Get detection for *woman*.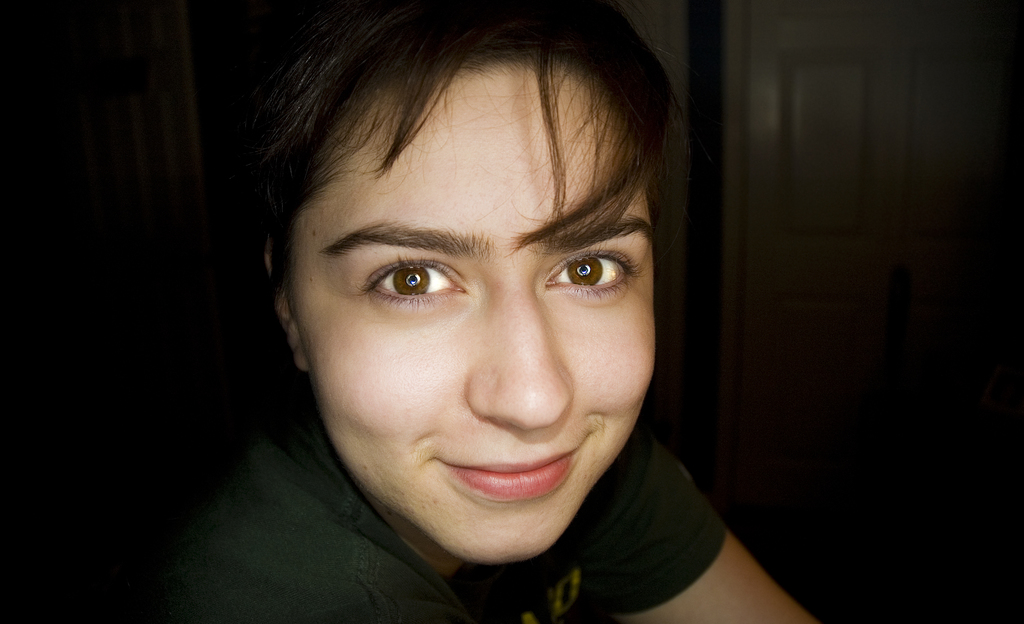
Detection: (x1=93, y1=0, x2=909, y2=623).
